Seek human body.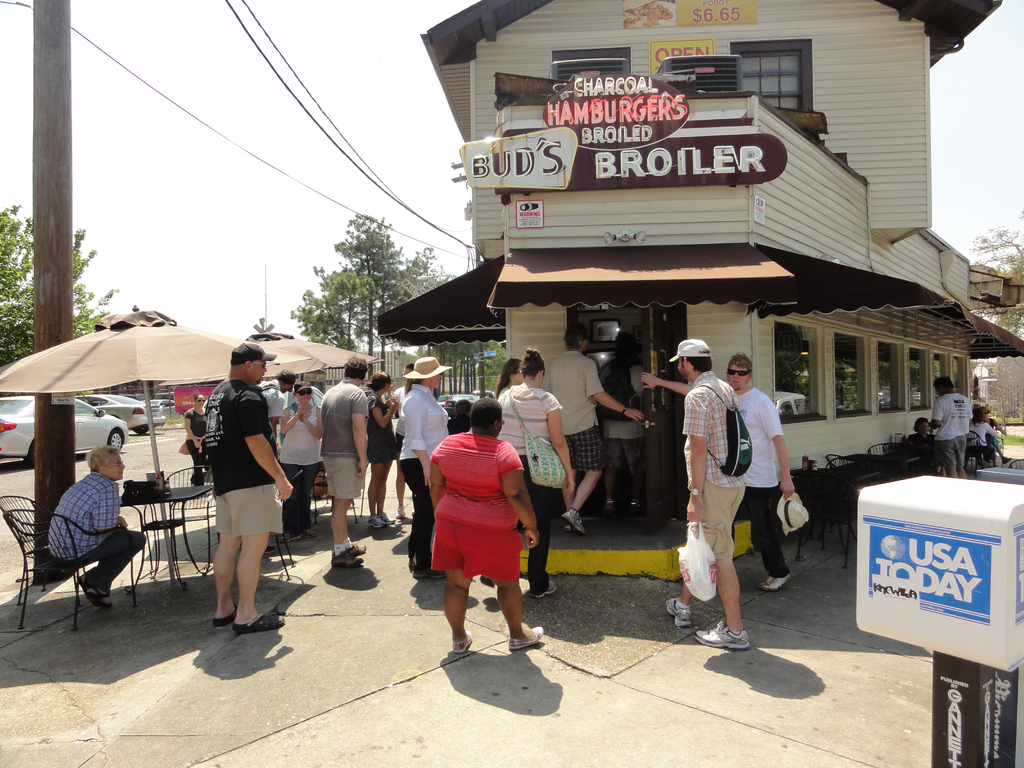
detection(316, 342, 382, 568).
